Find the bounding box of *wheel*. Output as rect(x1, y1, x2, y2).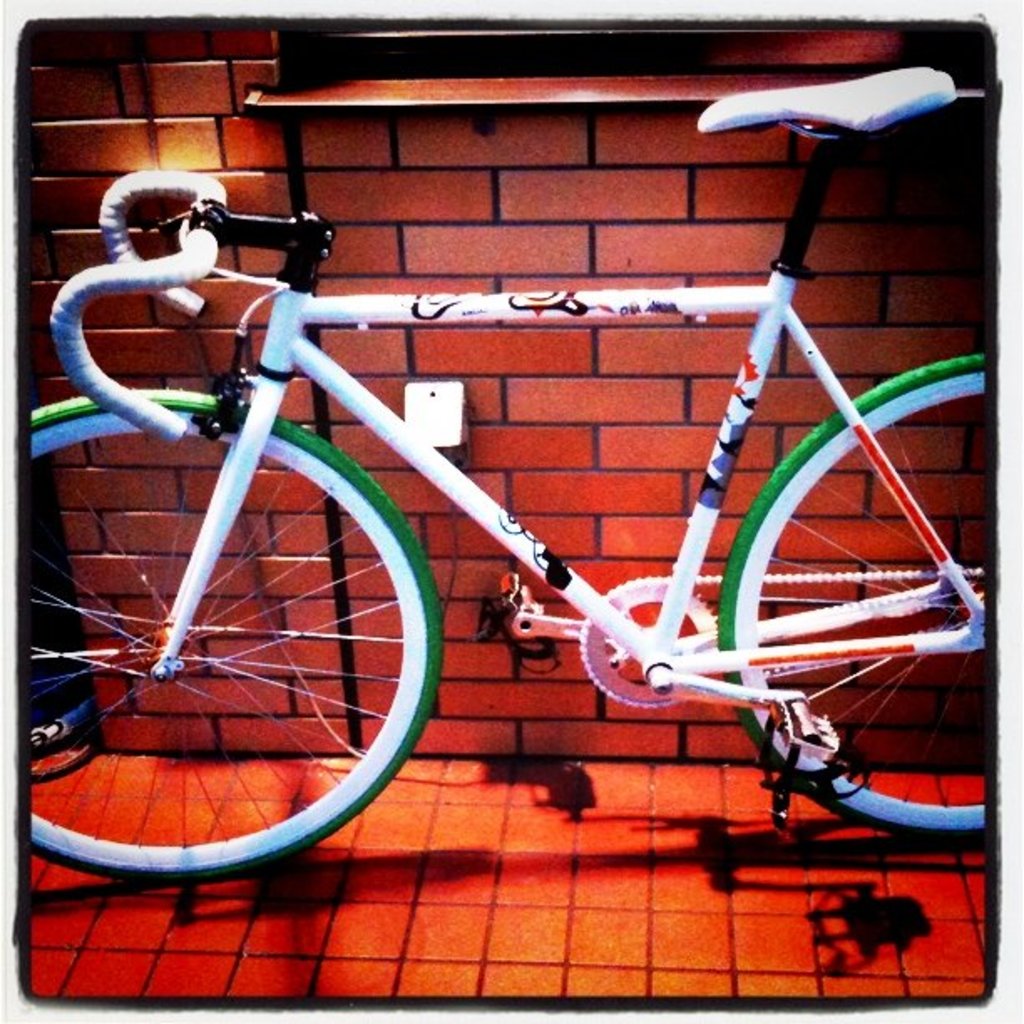
rect(69, 361, 435, 892).
